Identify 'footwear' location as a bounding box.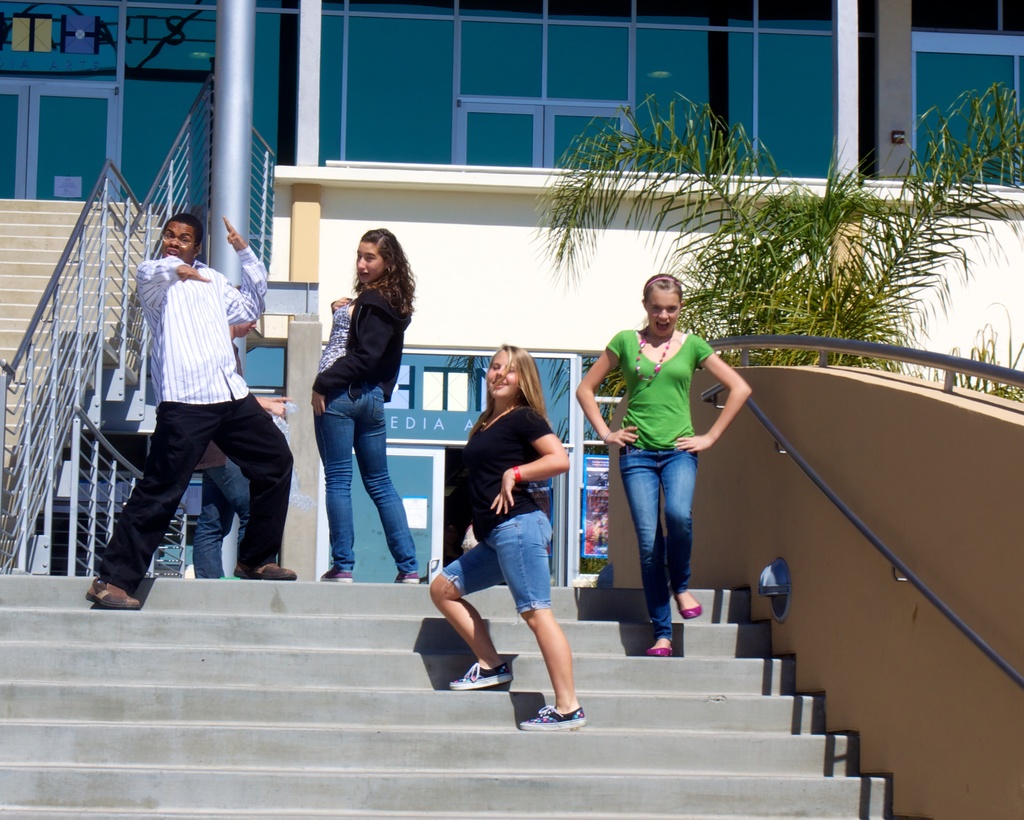
x1=395, y1=568, x2=419, y2=580.
